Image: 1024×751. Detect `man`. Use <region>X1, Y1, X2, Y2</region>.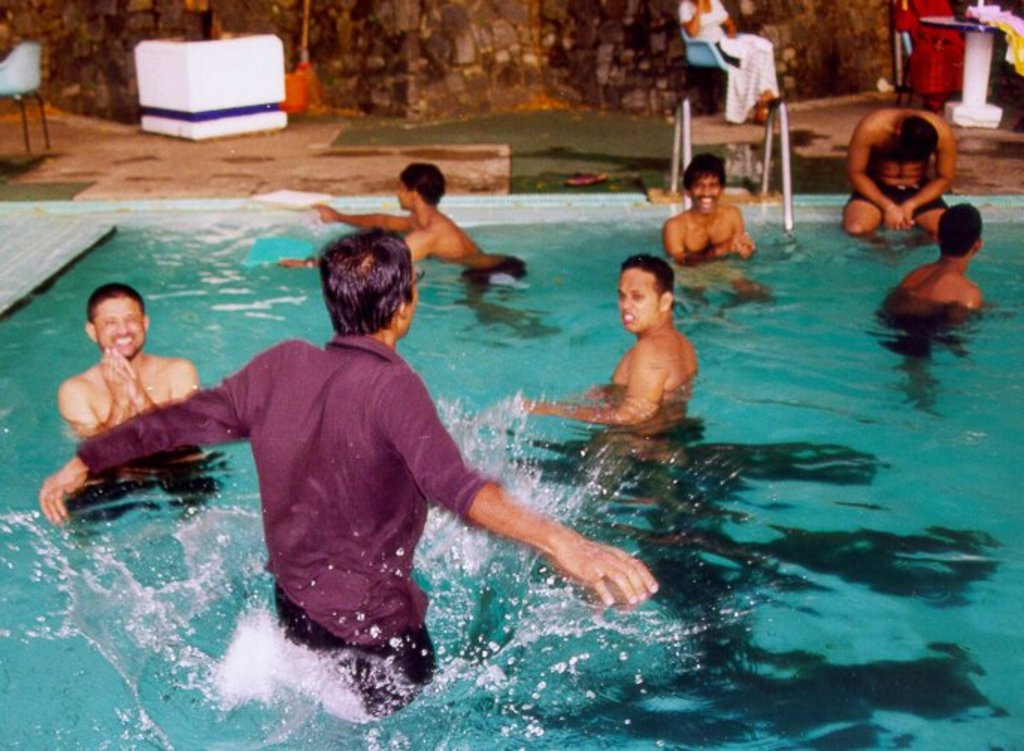
<region>37, 225, 658, 718</region>.
